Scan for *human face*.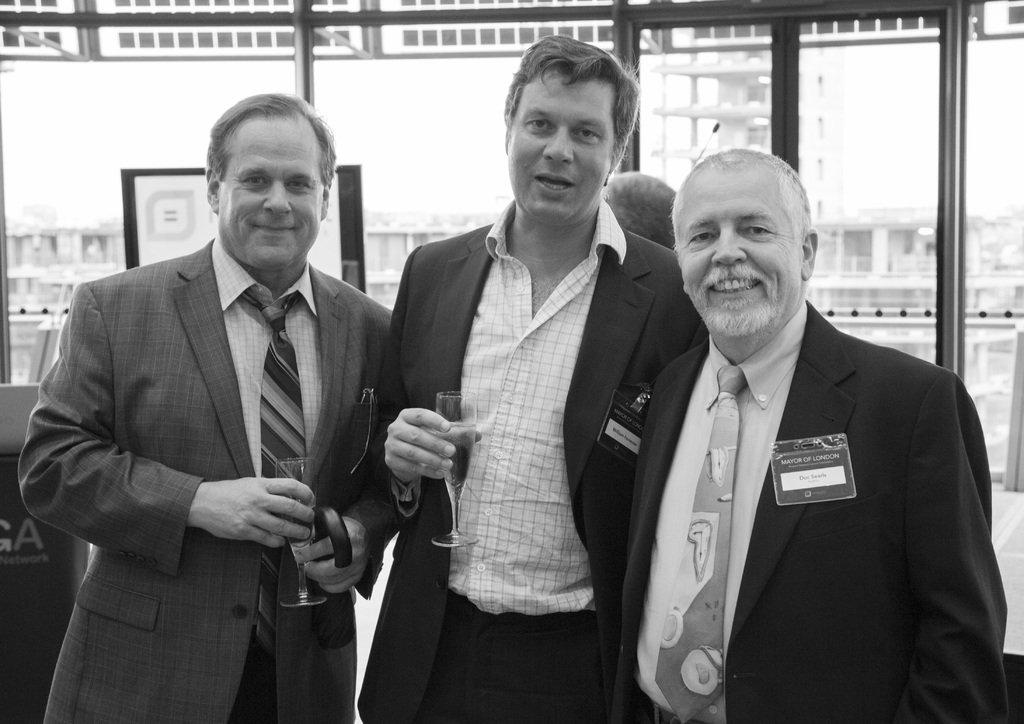
Scan result: region(675, 175, 801, 335).
